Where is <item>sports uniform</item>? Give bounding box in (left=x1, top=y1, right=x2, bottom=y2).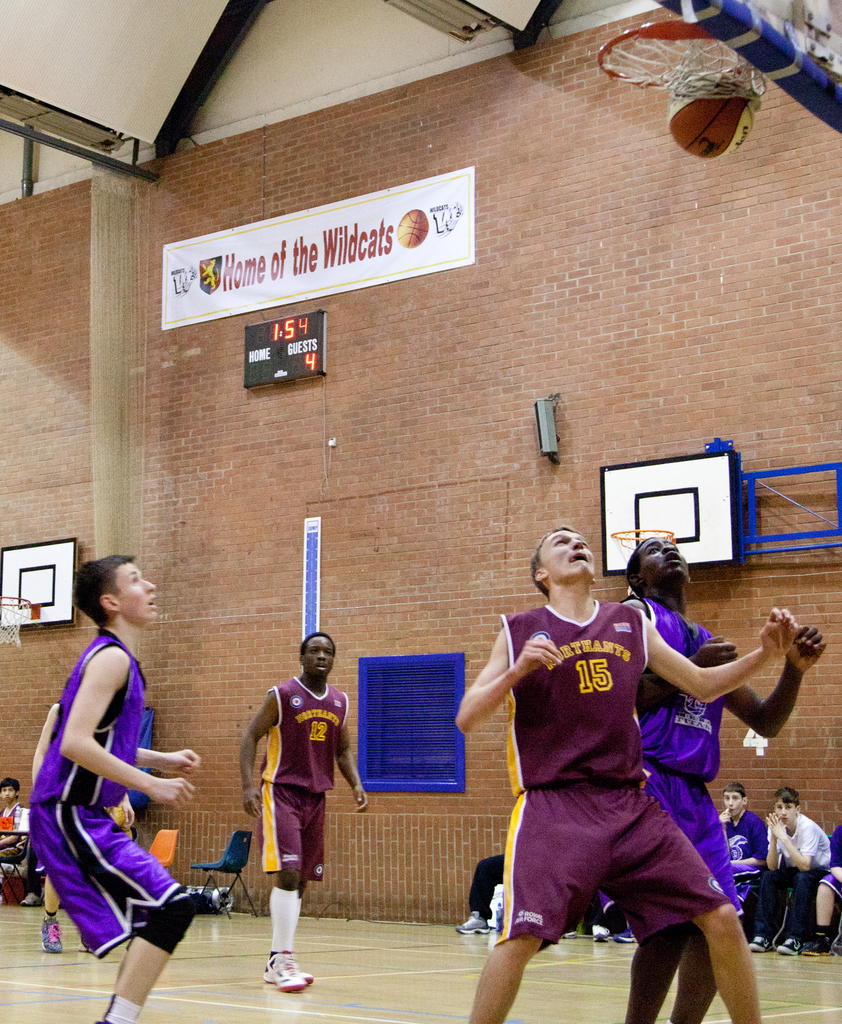
(left=487, top=596, right=733, bottom=945).
